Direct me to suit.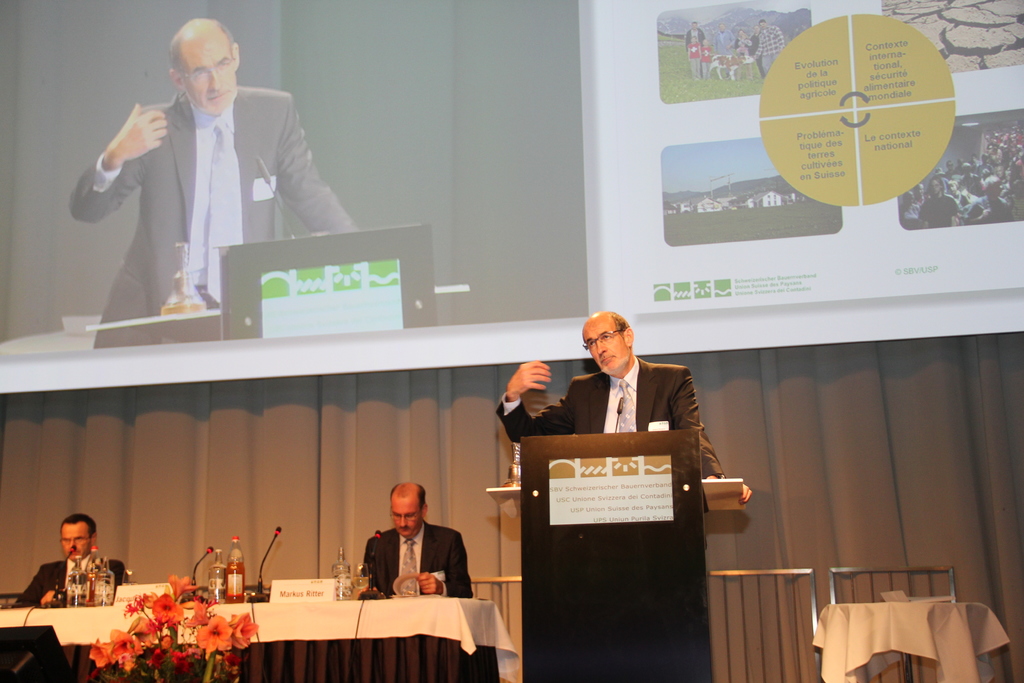
Direction: rect(358, 520, 473, 605).
